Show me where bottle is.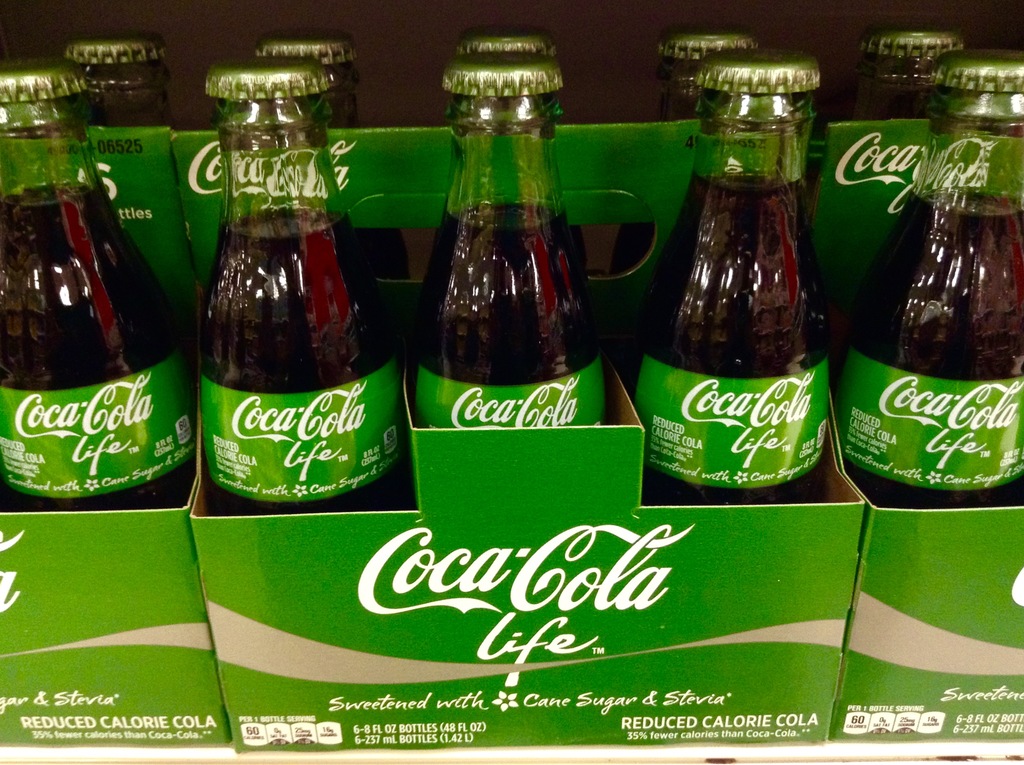
bottle is at [left=0, top=67, right=213, bottom=522].
